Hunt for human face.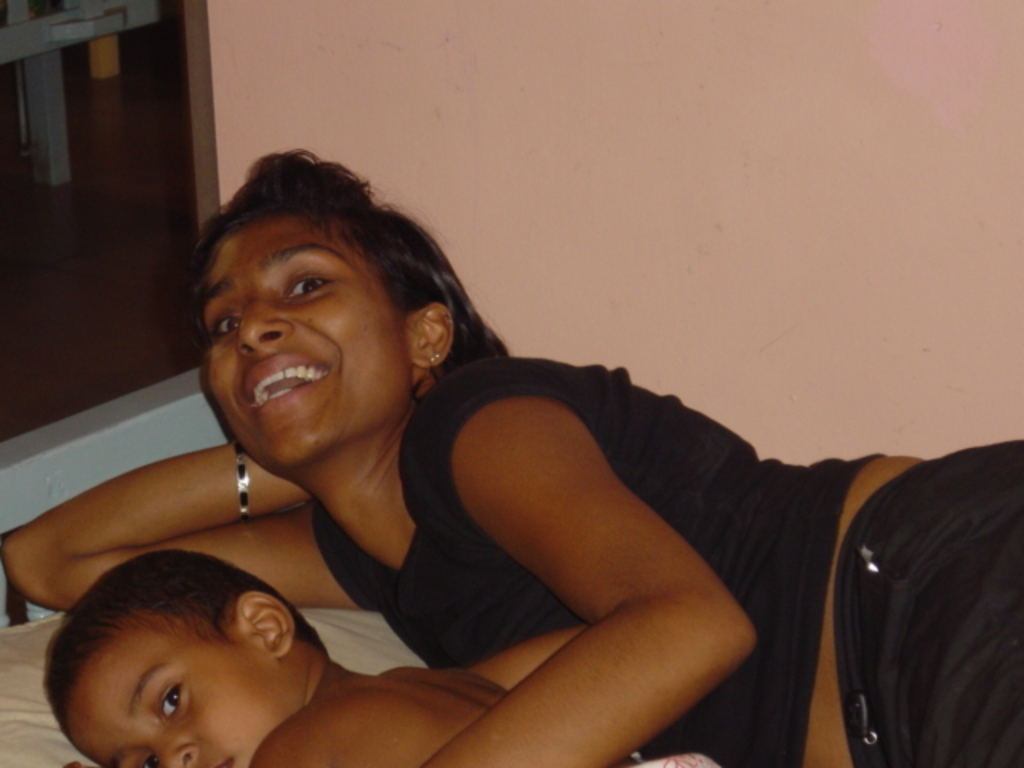
Hunted down at {"x1": 203, "y1": 206, "x2": 416, "y2": 467}.
